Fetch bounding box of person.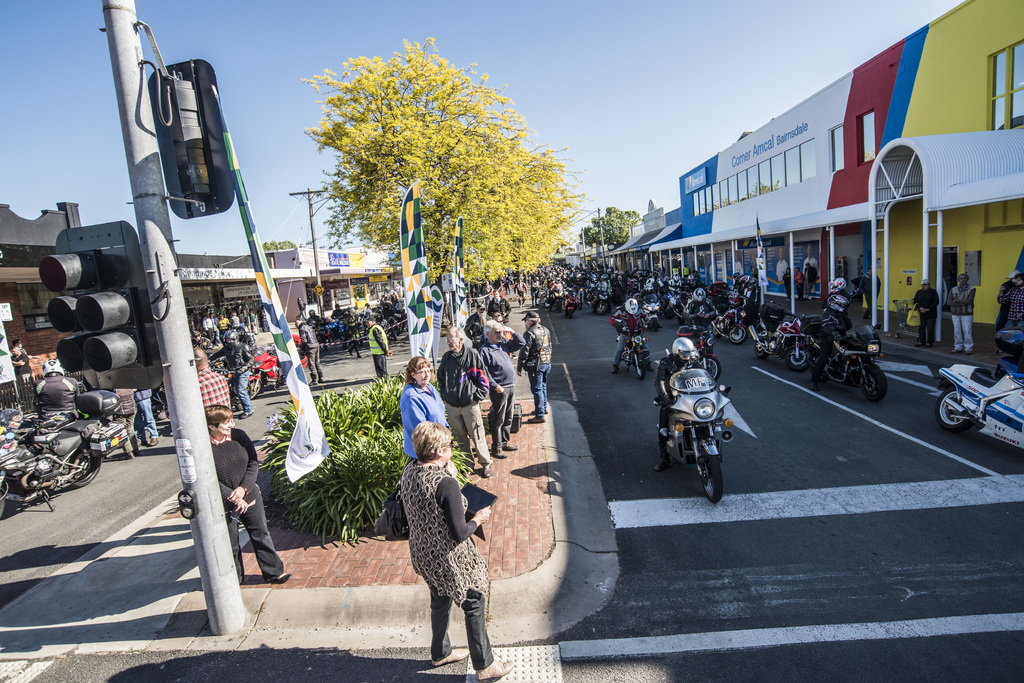
Bbox: box=[783, 271, 796, 298].
